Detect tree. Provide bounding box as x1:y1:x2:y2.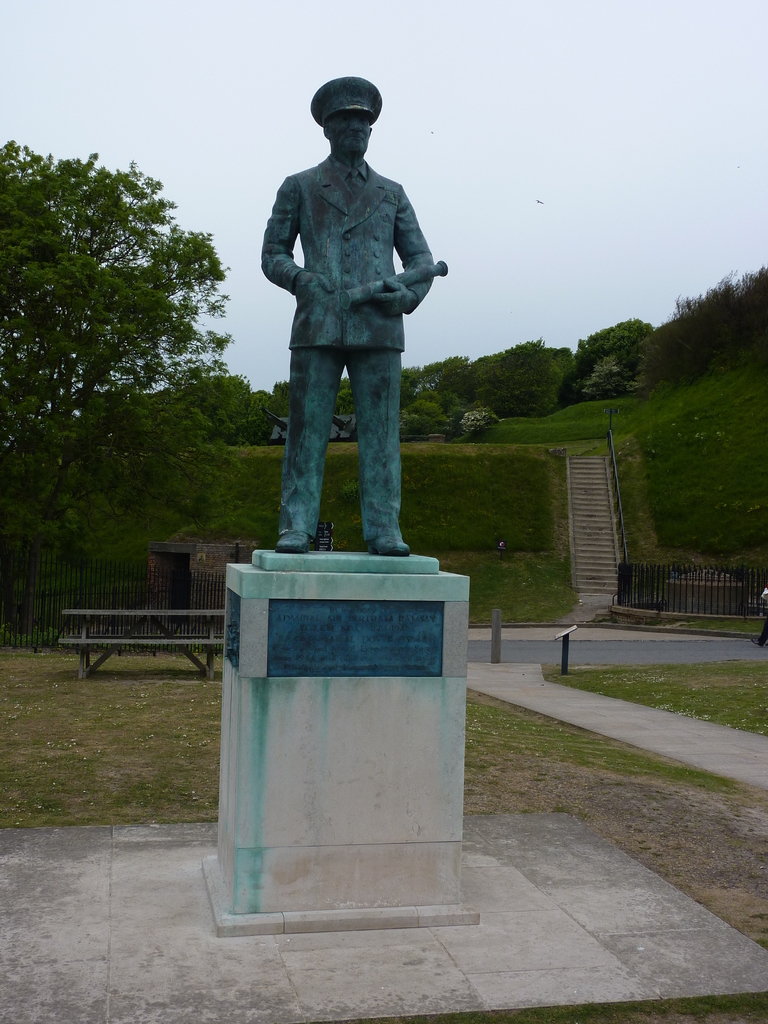
14:117:236:609.
